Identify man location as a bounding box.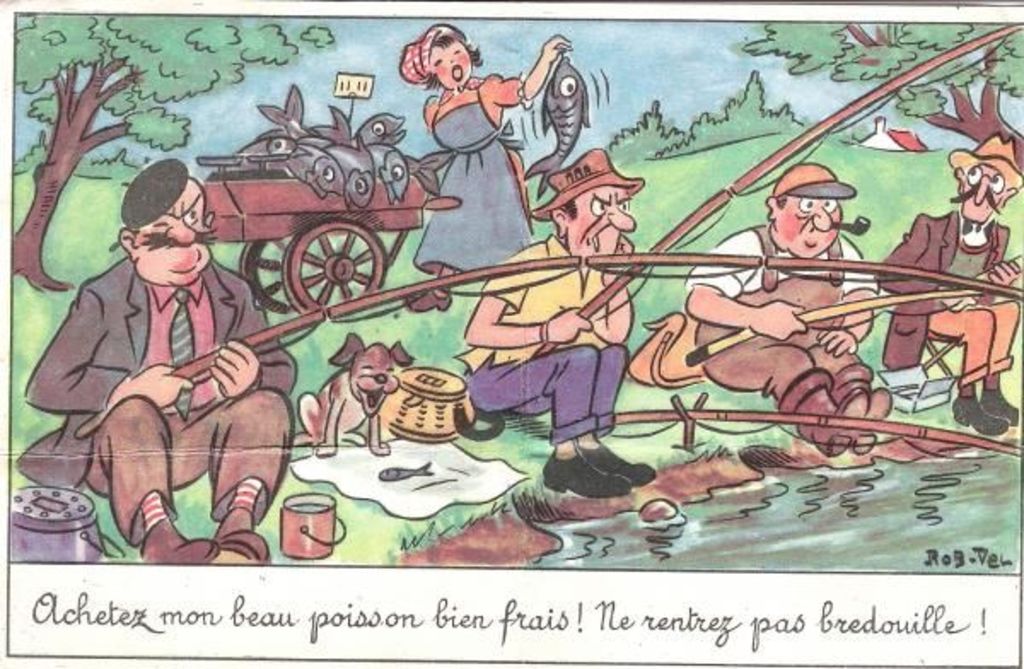
pyautogui.locateOnScreen(38, 159, 283, 555).
